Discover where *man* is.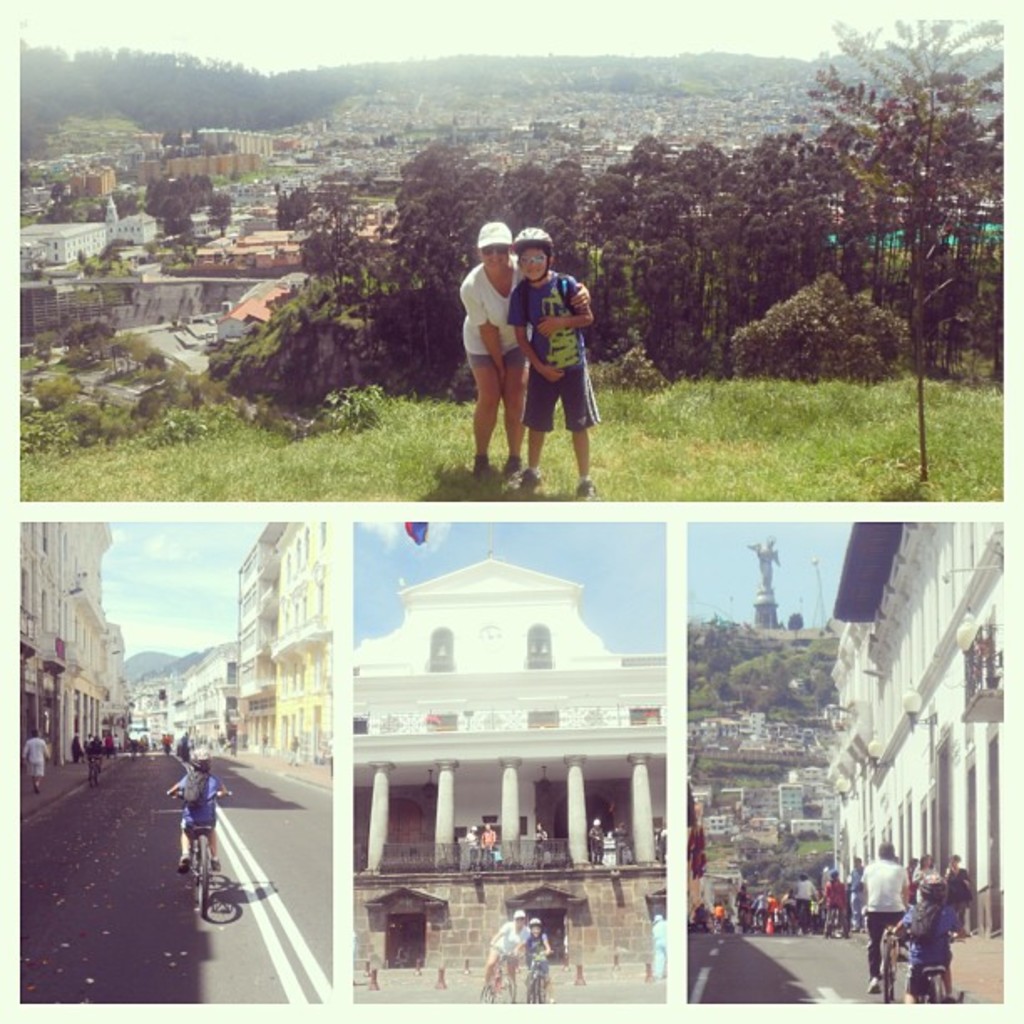
Discovered at x1=800, y1=873, x2=815, y2=917.
